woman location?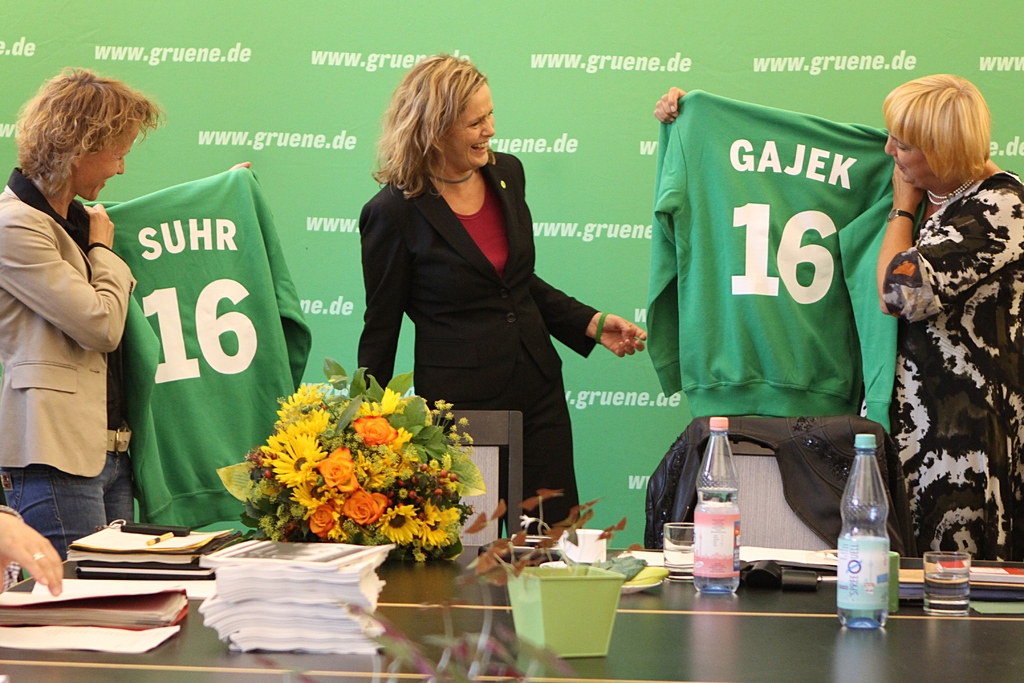
crop(649, 73, 1023, 561)
